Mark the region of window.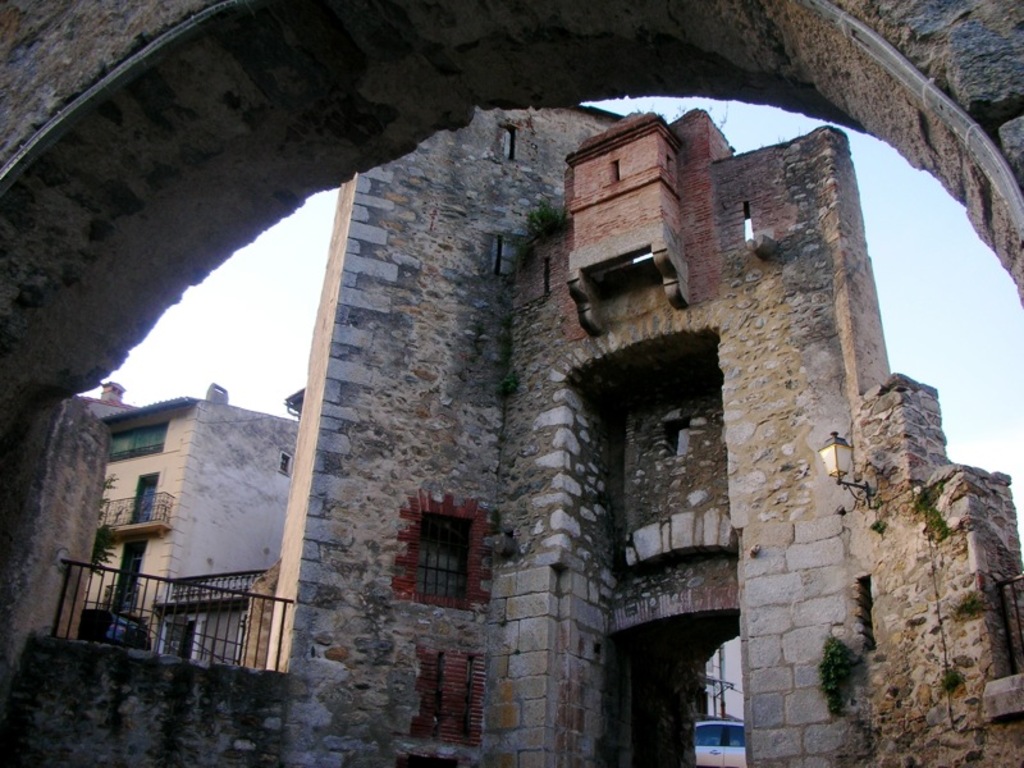
Region: [left=415, top=655, right=500, bottom=753].
